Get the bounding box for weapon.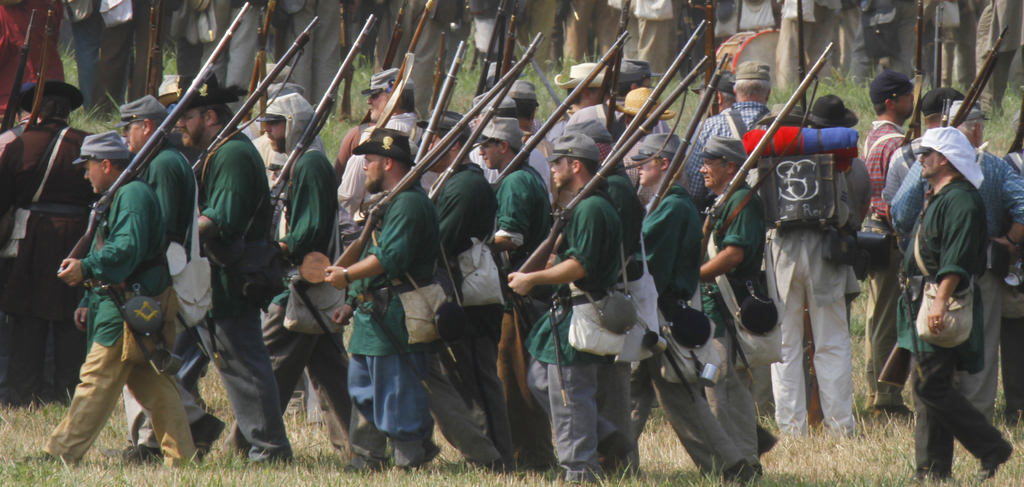
952:28:1006:133.
